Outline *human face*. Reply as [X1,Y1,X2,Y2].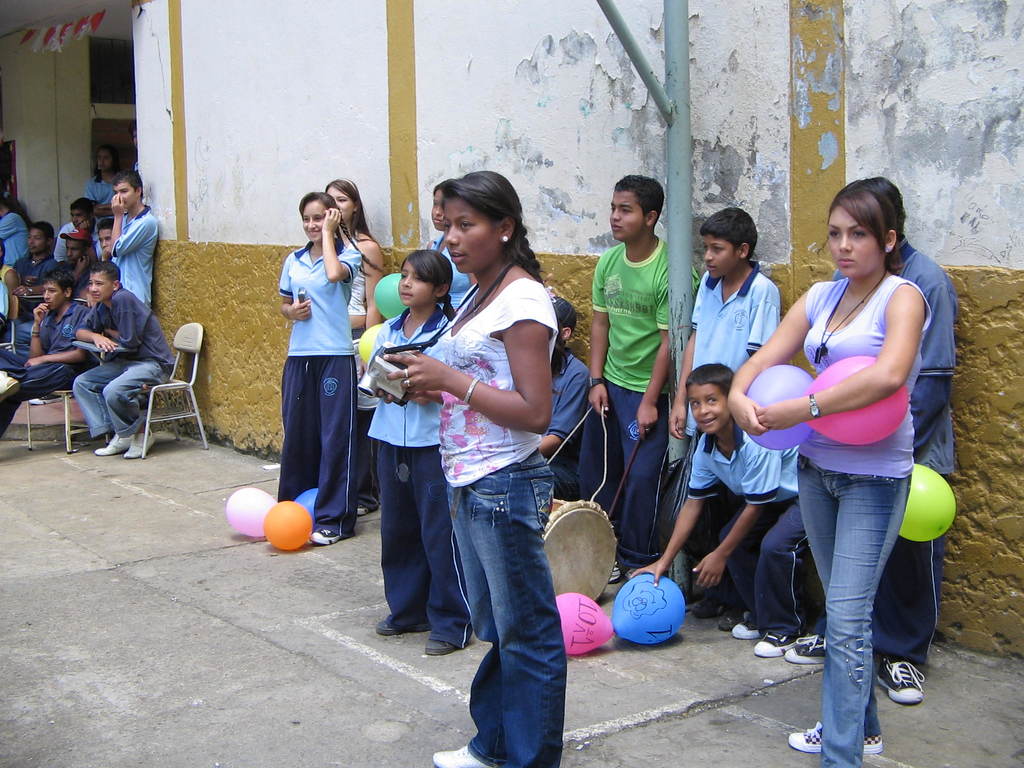
[705,236,742,284].
